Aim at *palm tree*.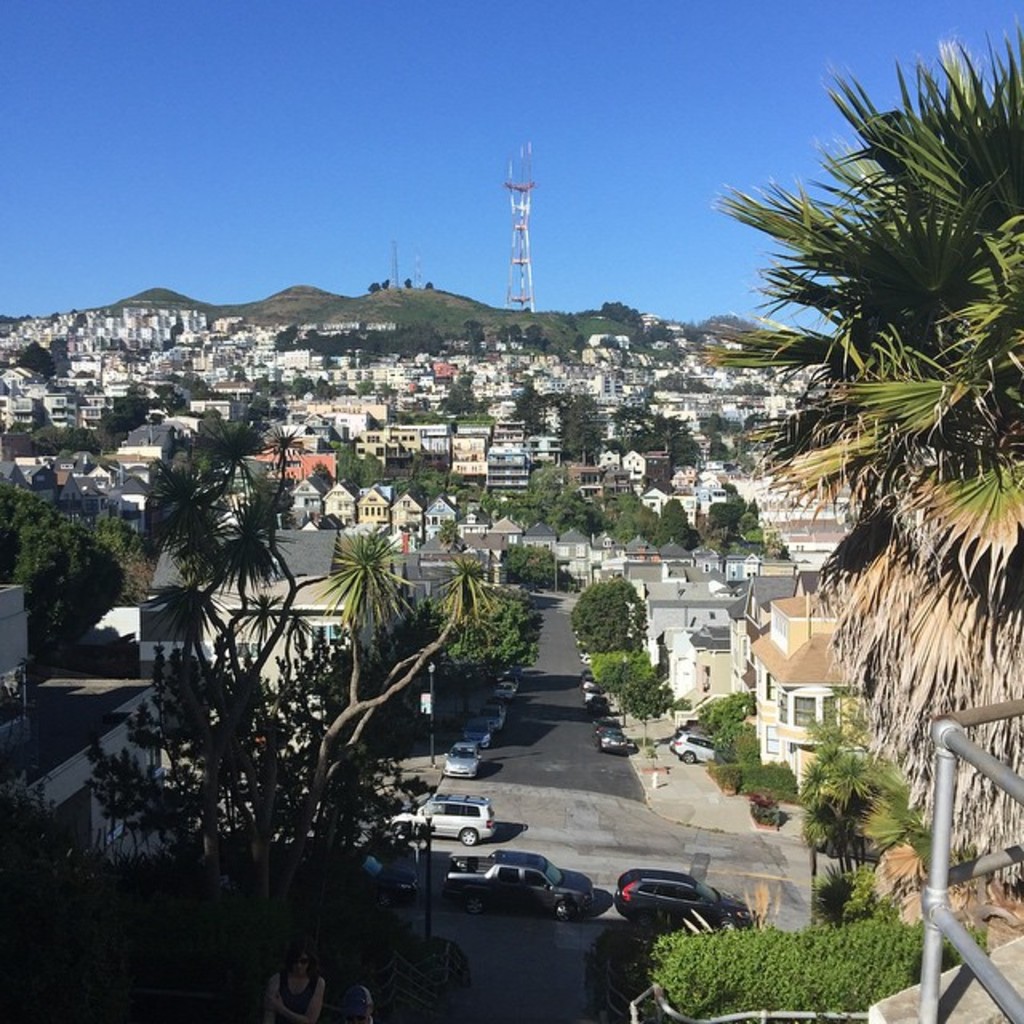
Aimed at (x1=592, y1=482, x2=642, y2=554).
